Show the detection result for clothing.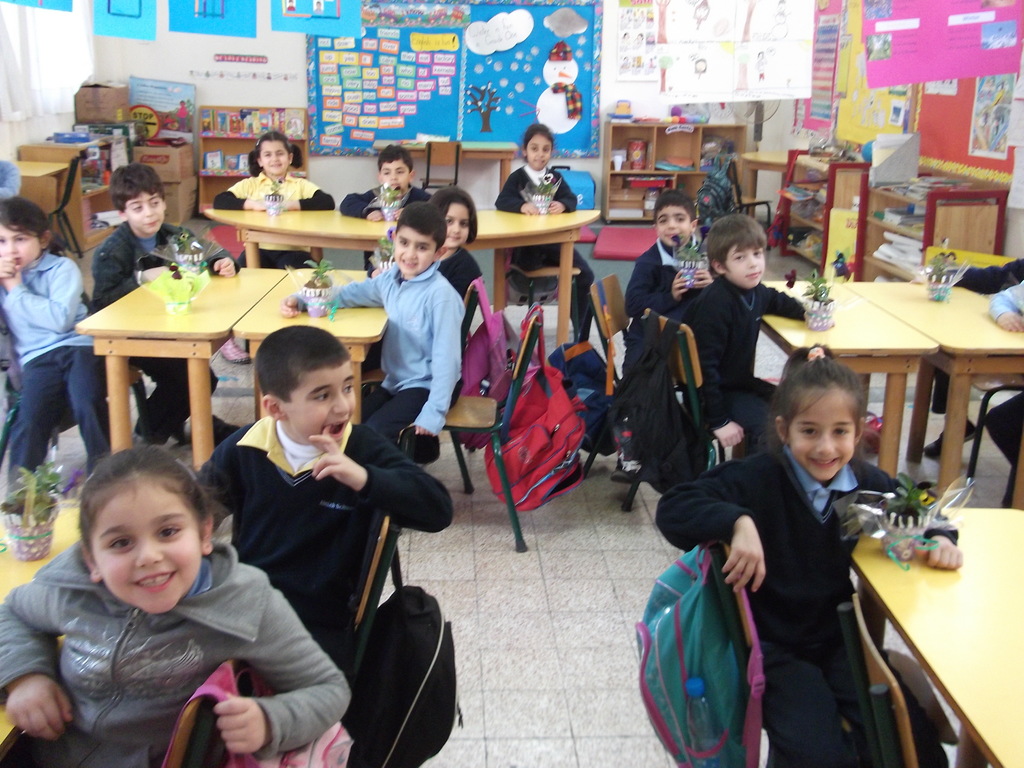
[990, 287, 1023, 461].
